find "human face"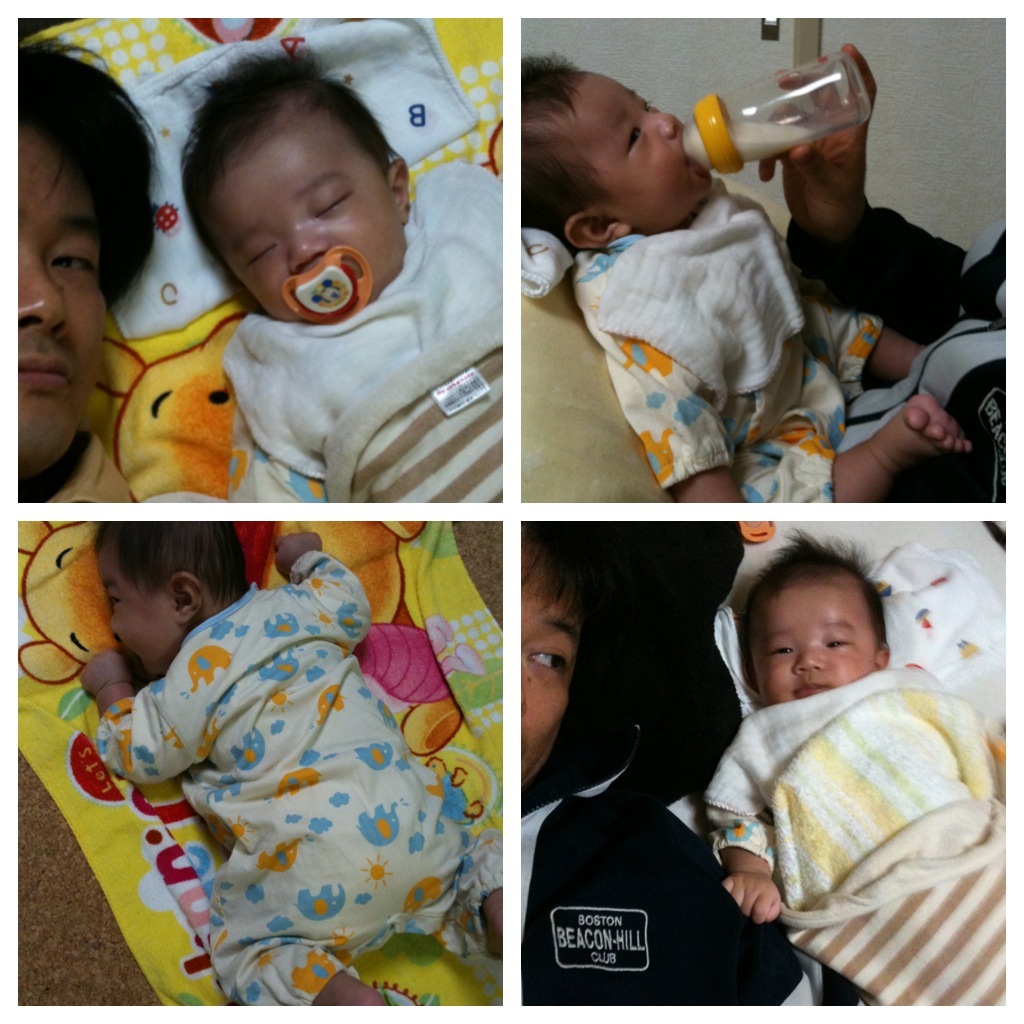
l=582, t=70, r=712, b=210
